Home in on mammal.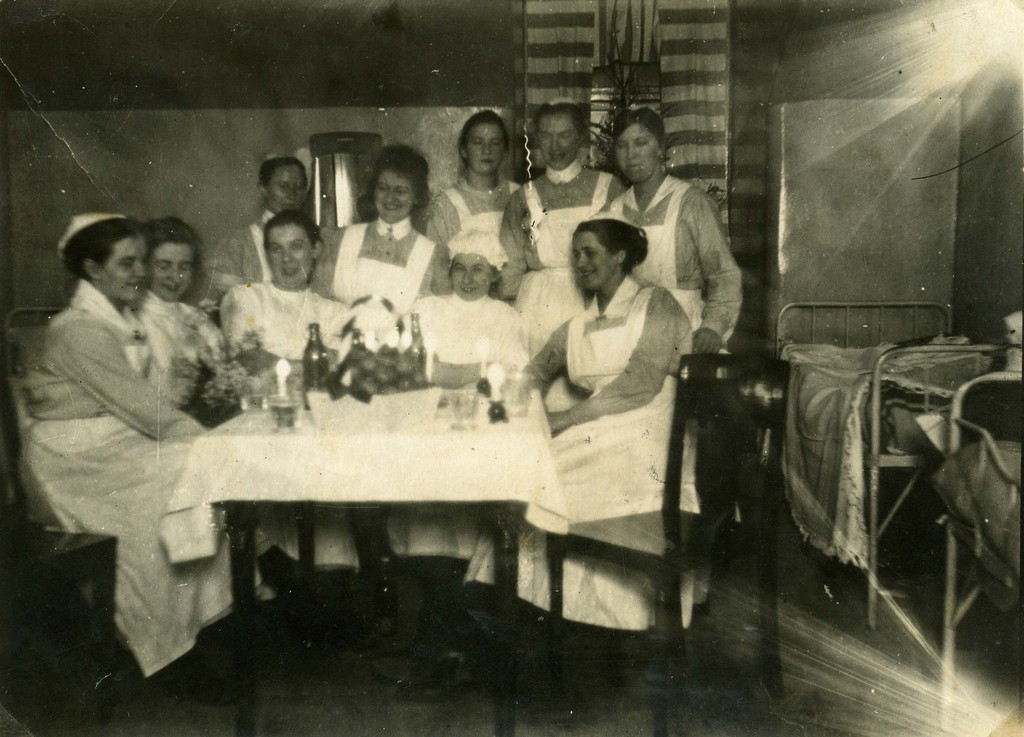
Homed in at 206 152 314 284.
